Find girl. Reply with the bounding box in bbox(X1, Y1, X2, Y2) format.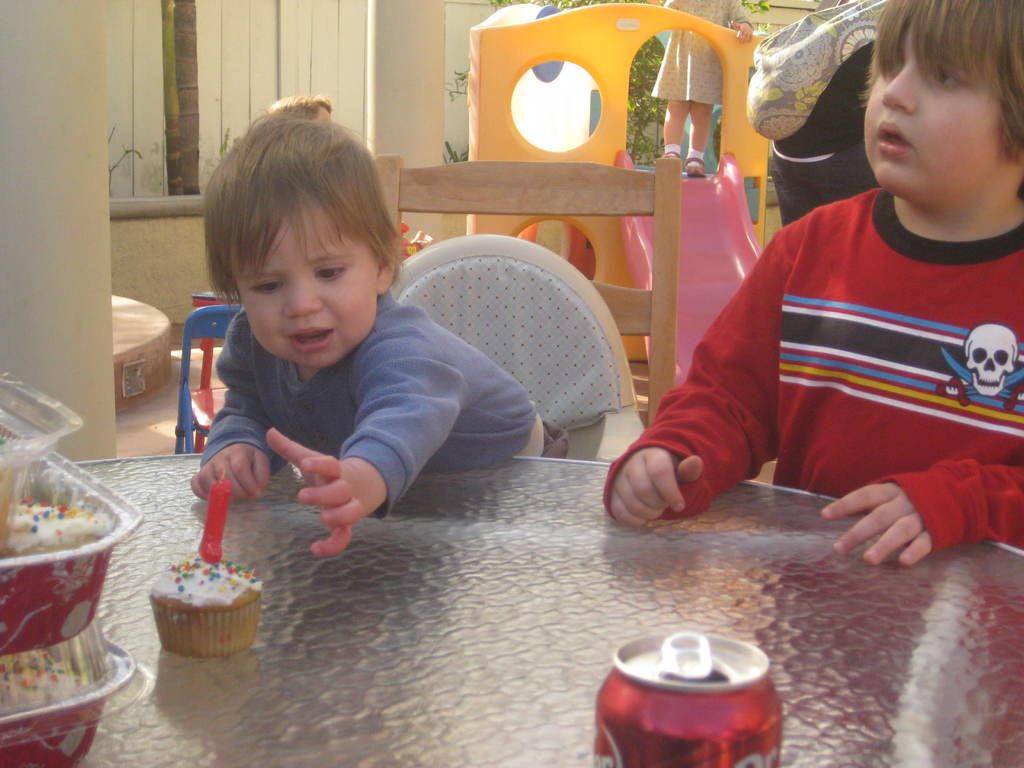
bbox(192, 93, 548, 561).
